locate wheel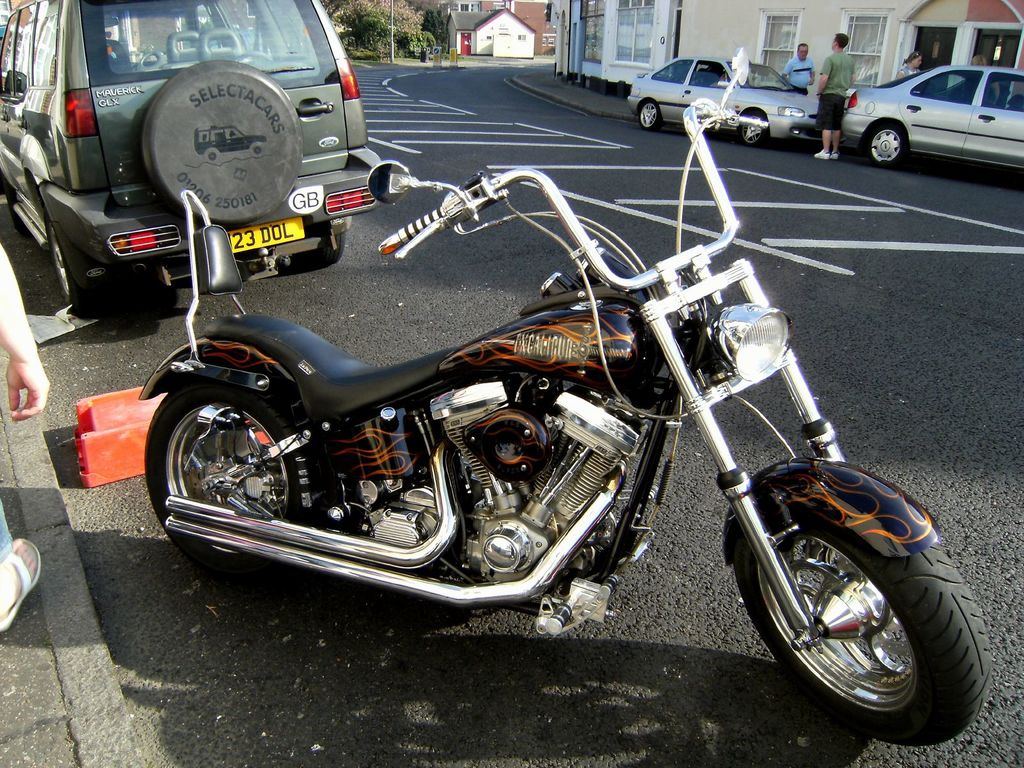
319:230:346:271
